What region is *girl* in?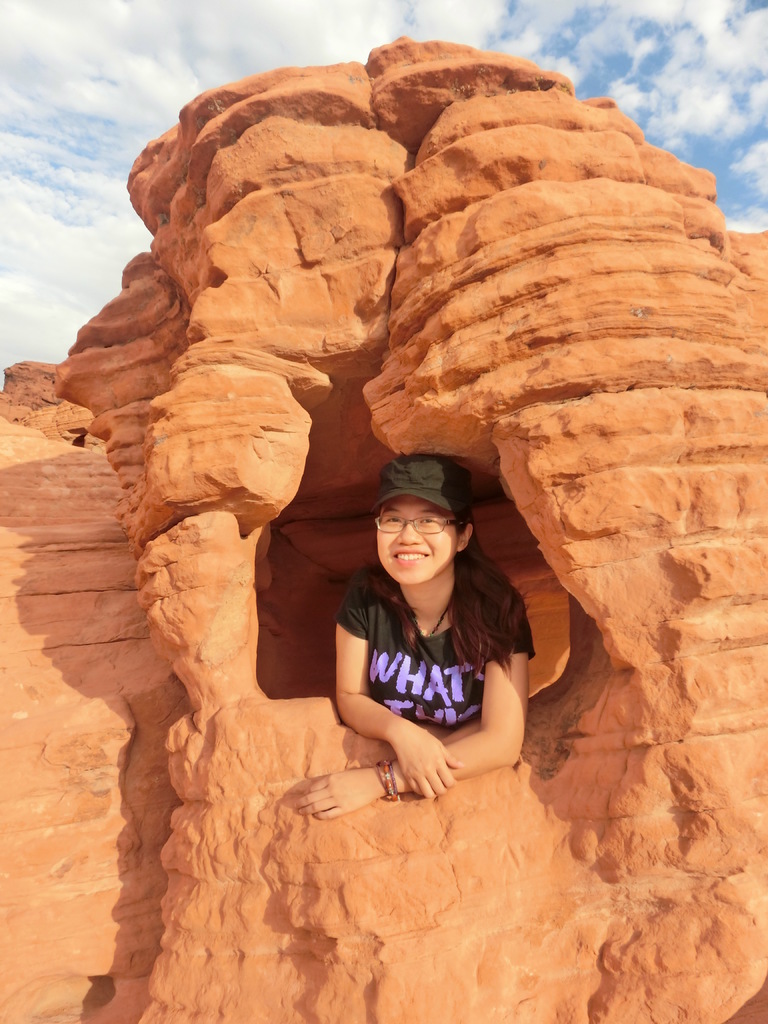
detection(296, 452, 541, 819).
